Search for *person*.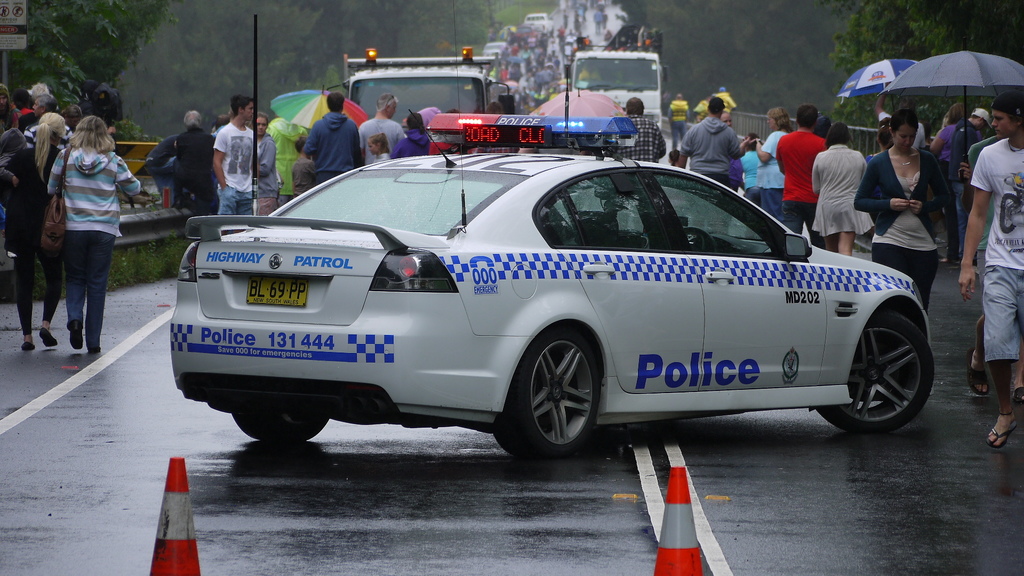
Found at [852, 107, 956, 326].
